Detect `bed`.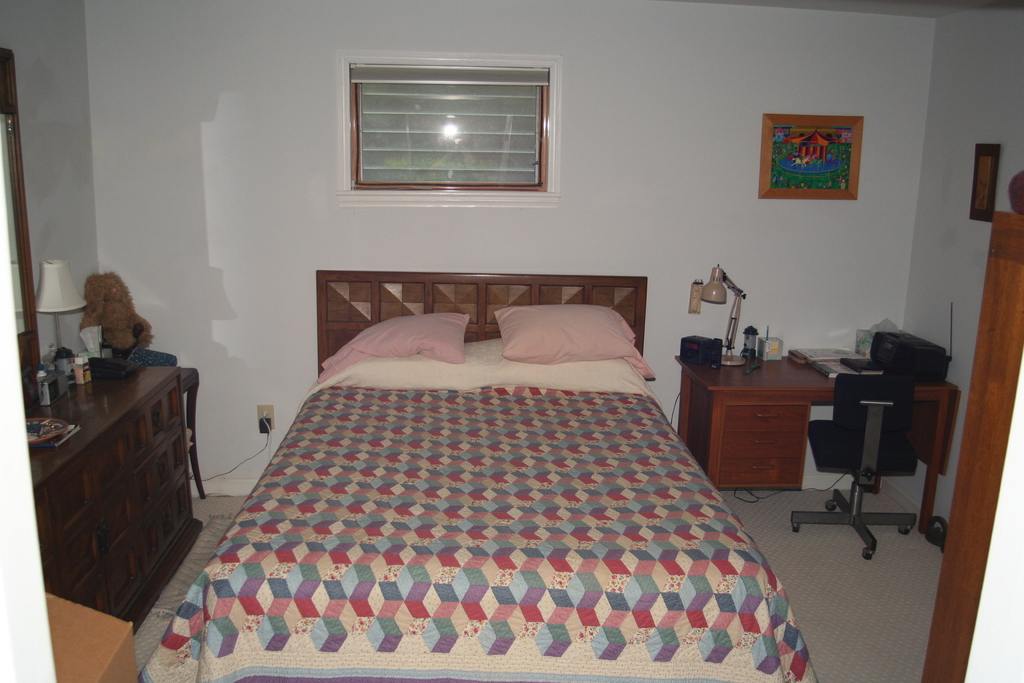
Detected at (x1=188, y1=208, x2=811, y2=682).
